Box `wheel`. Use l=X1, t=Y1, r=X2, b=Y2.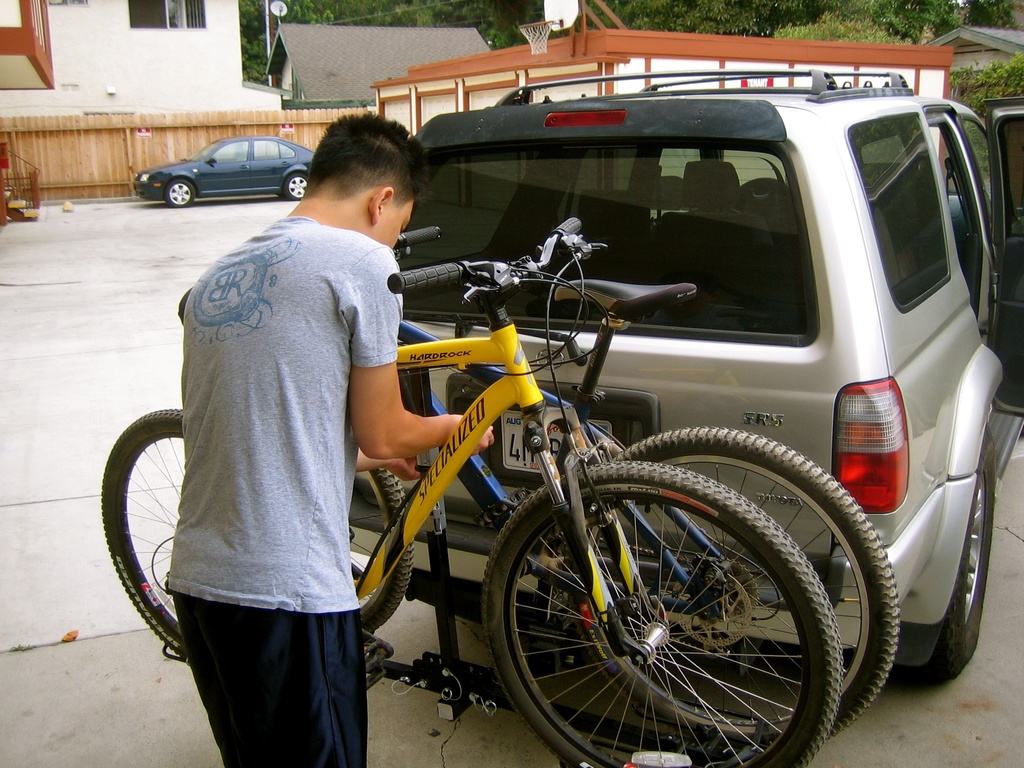
l=912, t=431, r=996, b=685.
